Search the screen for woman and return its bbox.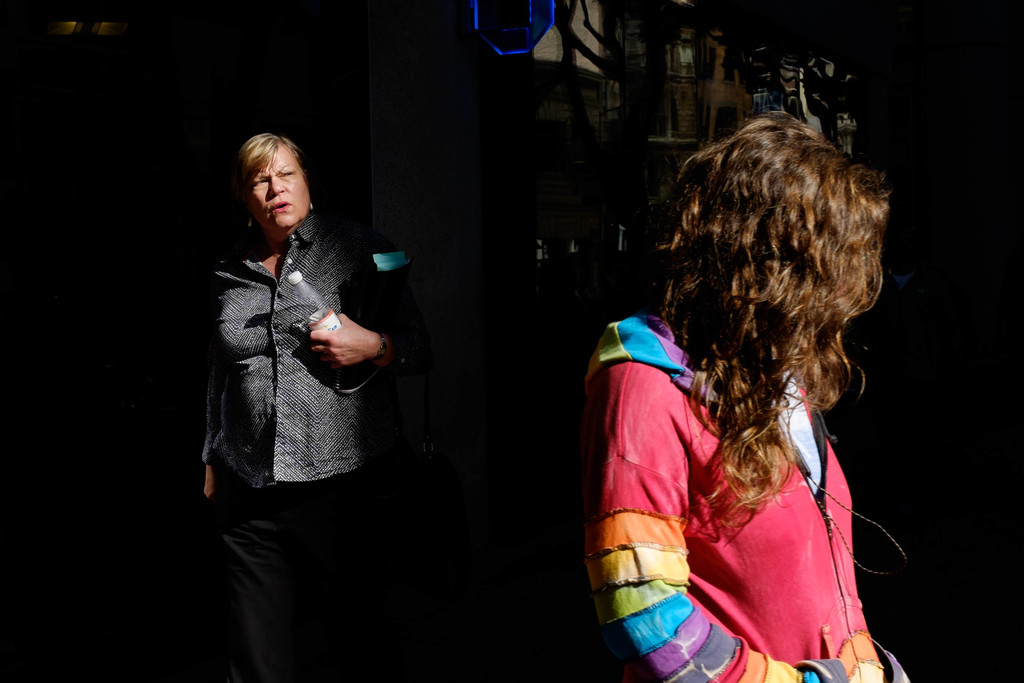
Found: Rect(567, 57, 986, 682).
